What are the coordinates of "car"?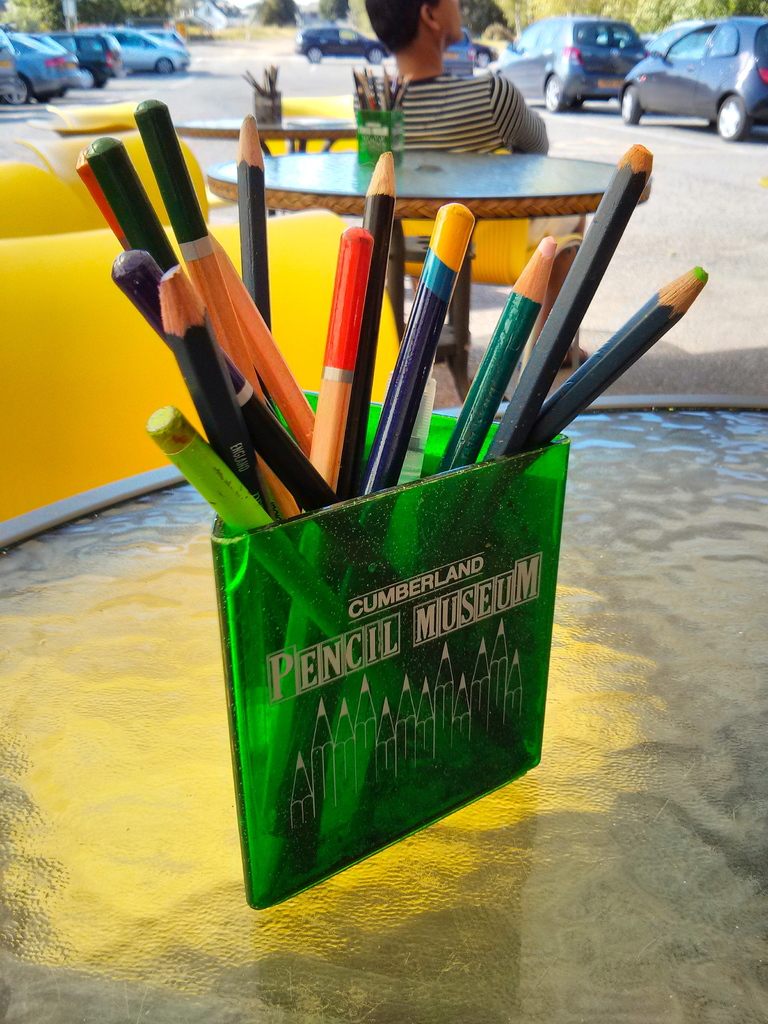
<region>617, 19, 767, 140</region>.
